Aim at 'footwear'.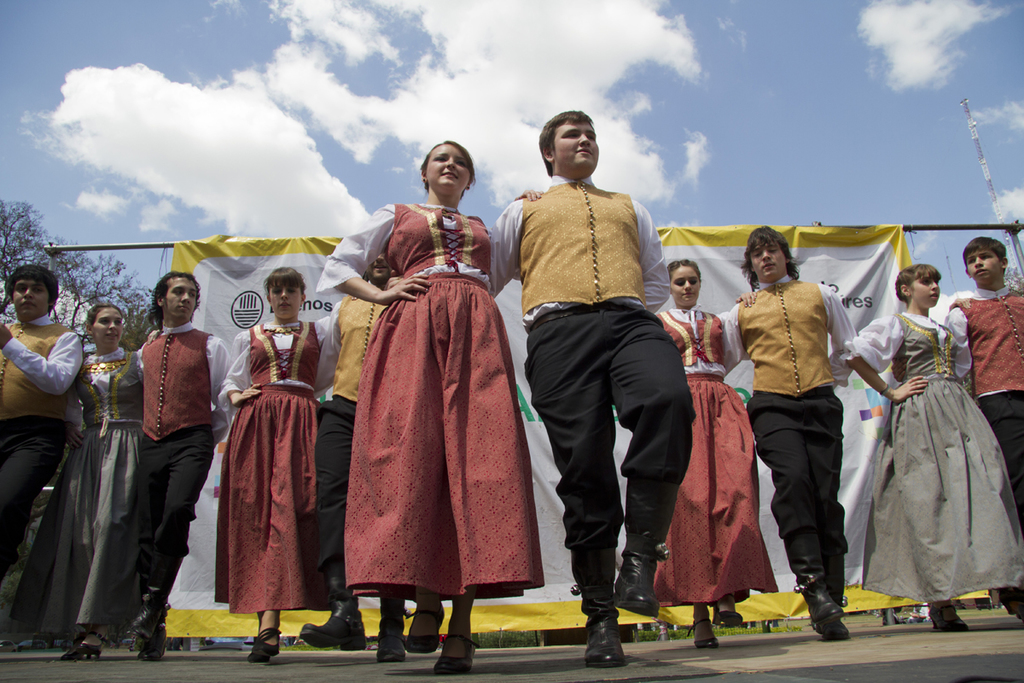
Aimed at (left=66, top=645, right=100, bottom=656).
